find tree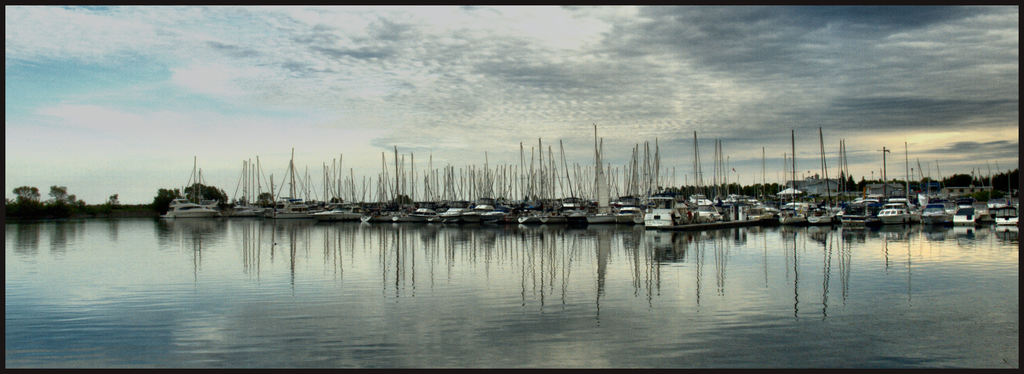
Rect(996, 167, 1019, 200)
